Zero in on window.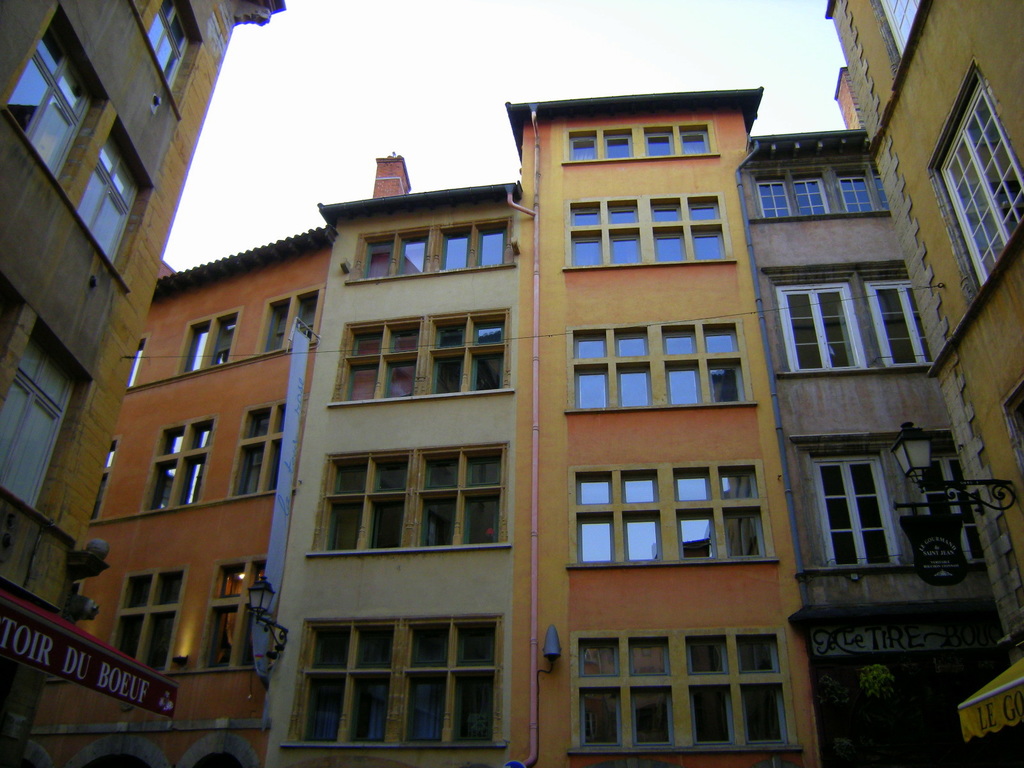
Zeroed in: locate(927, 58, 1023, 305).
